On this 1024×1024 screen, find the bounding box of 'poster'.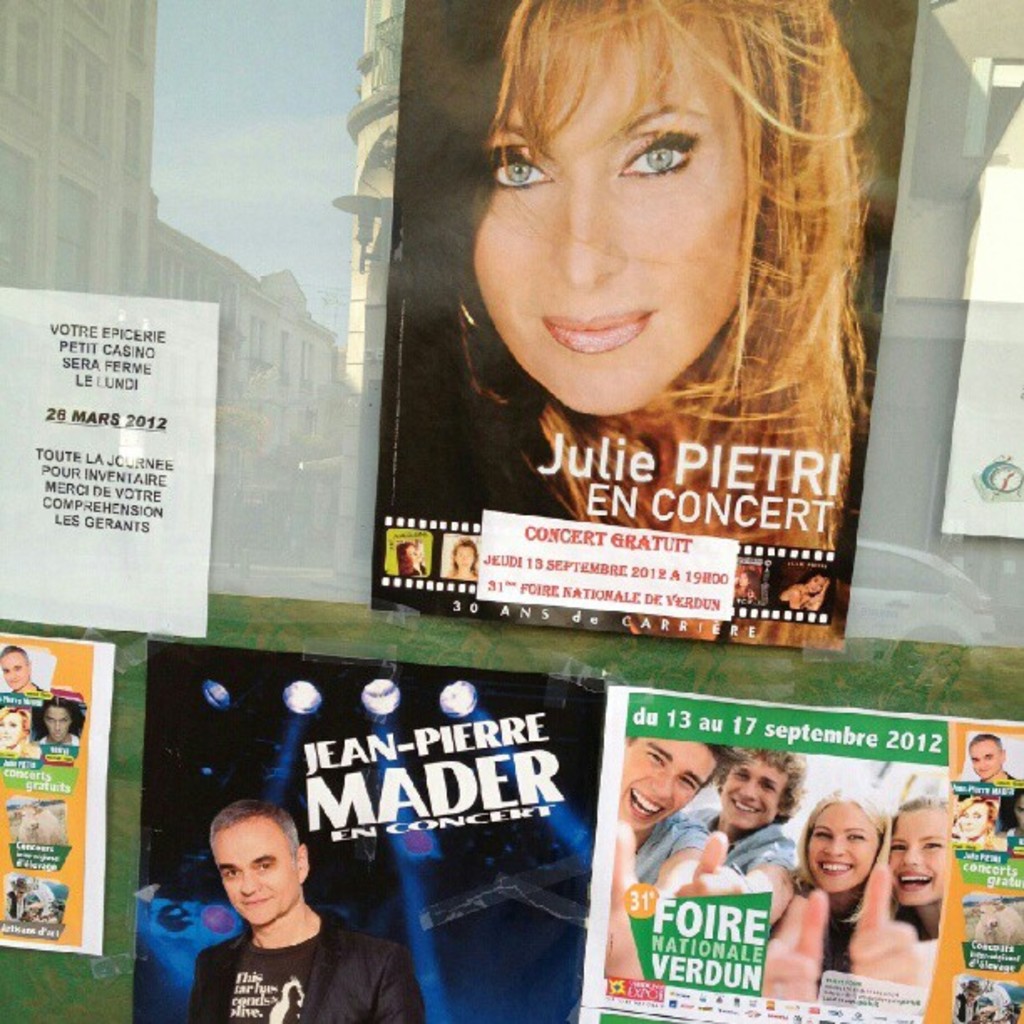
Bounding box: region(0, 632, 115, 959).
